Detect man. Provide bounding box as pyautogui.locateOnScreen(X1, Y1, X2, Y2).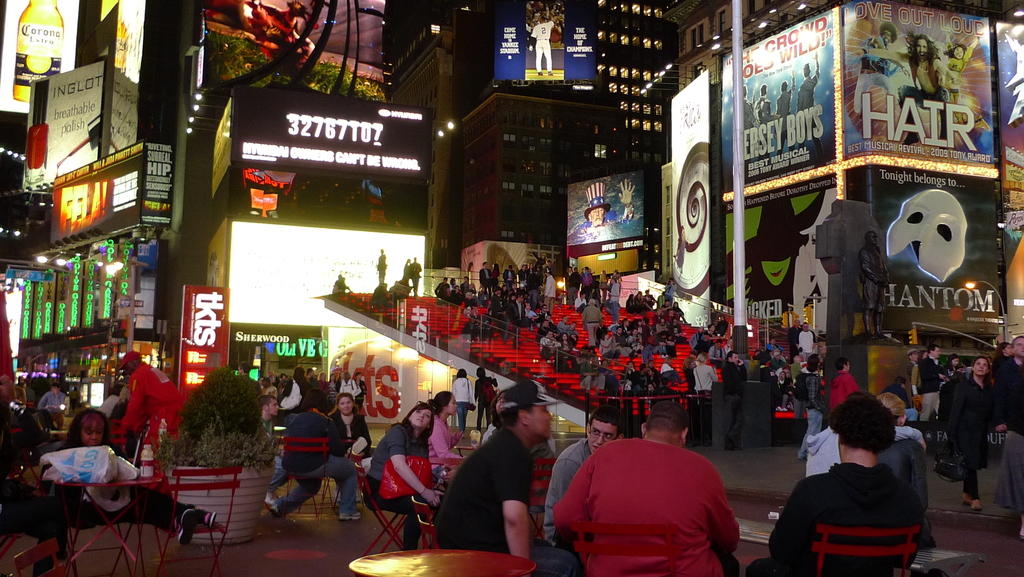
pyautogui.locateOnScreen(525, 268, 543, 301).
